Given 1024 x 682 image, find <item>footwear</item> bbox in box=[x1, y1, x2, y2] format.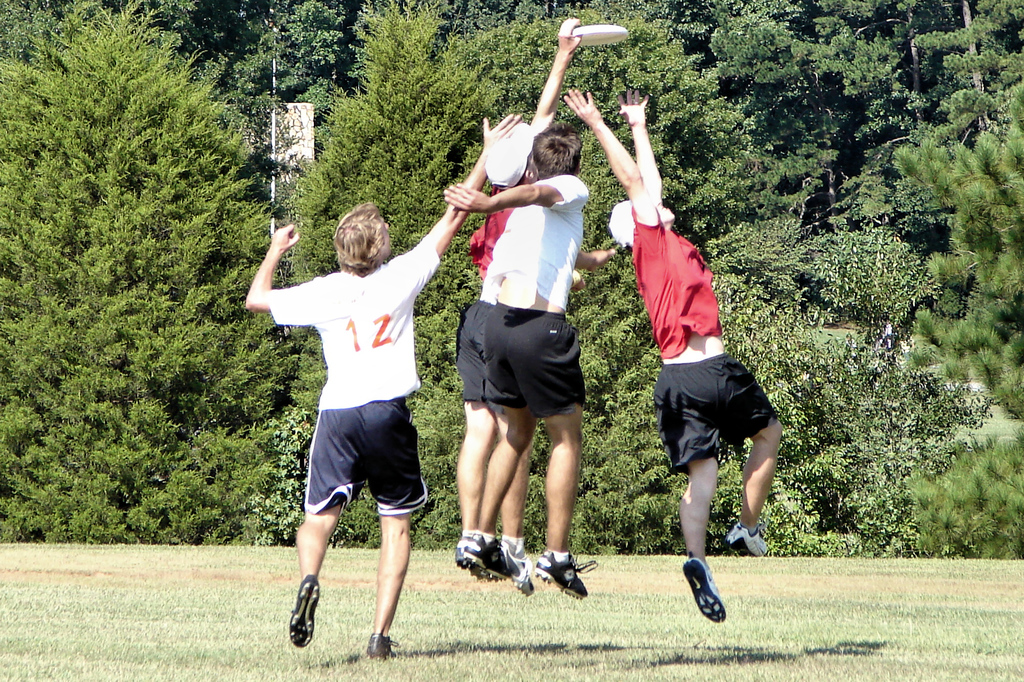
box=[455, 529, 467, 569].
